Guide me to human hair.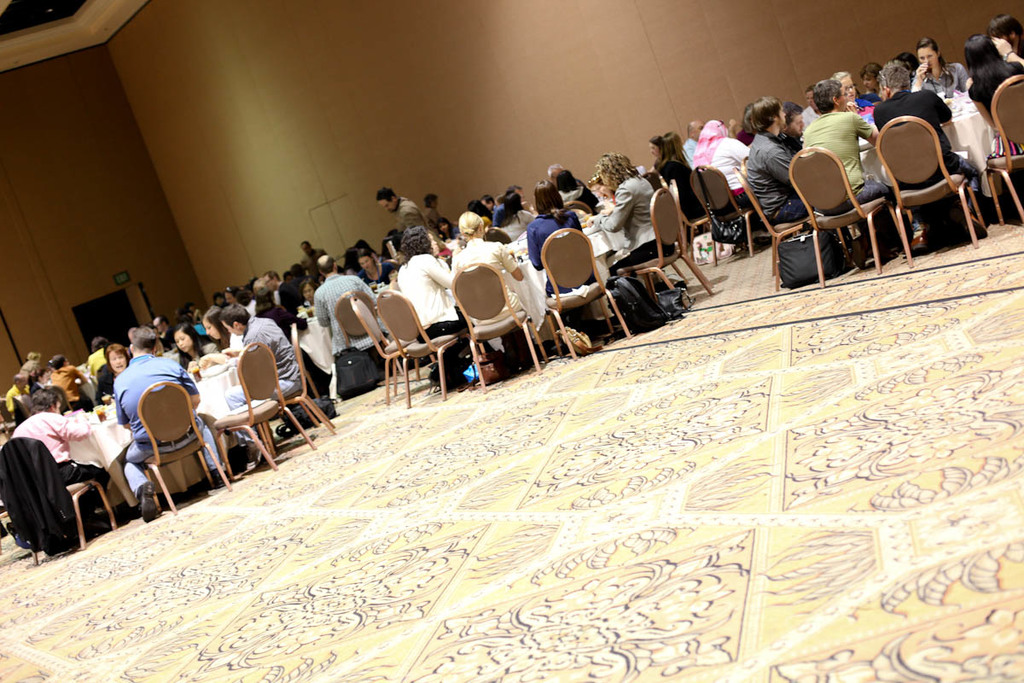
Guidance: x1=963 y1=37 x2=1018 y2=109.
